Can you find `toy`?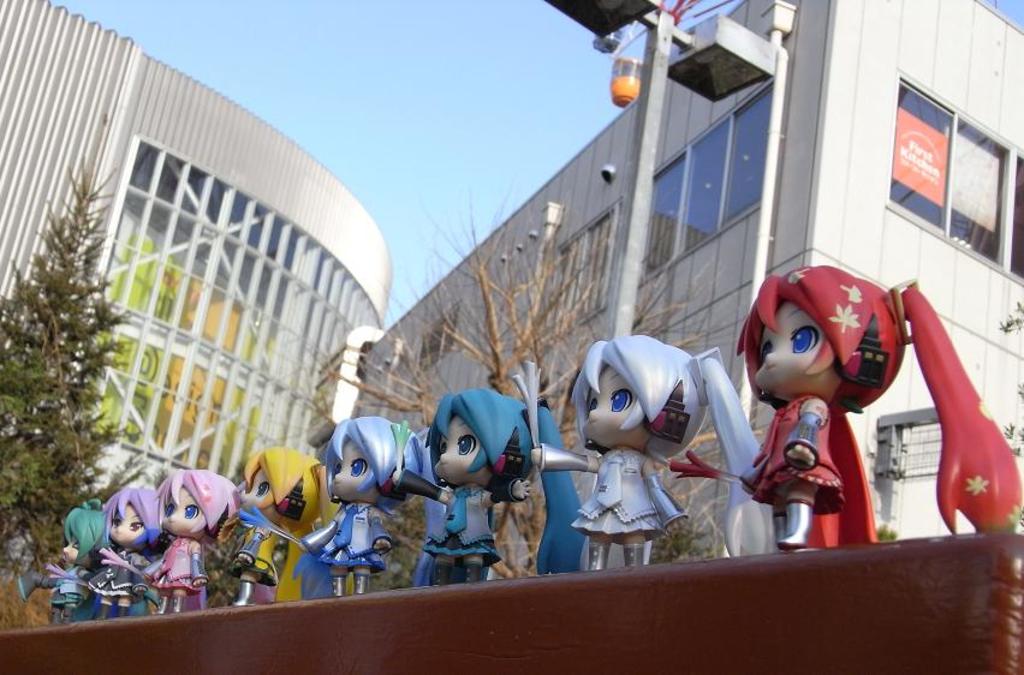
Yes, bounding box: select_region(511, 334, 773, 571).
